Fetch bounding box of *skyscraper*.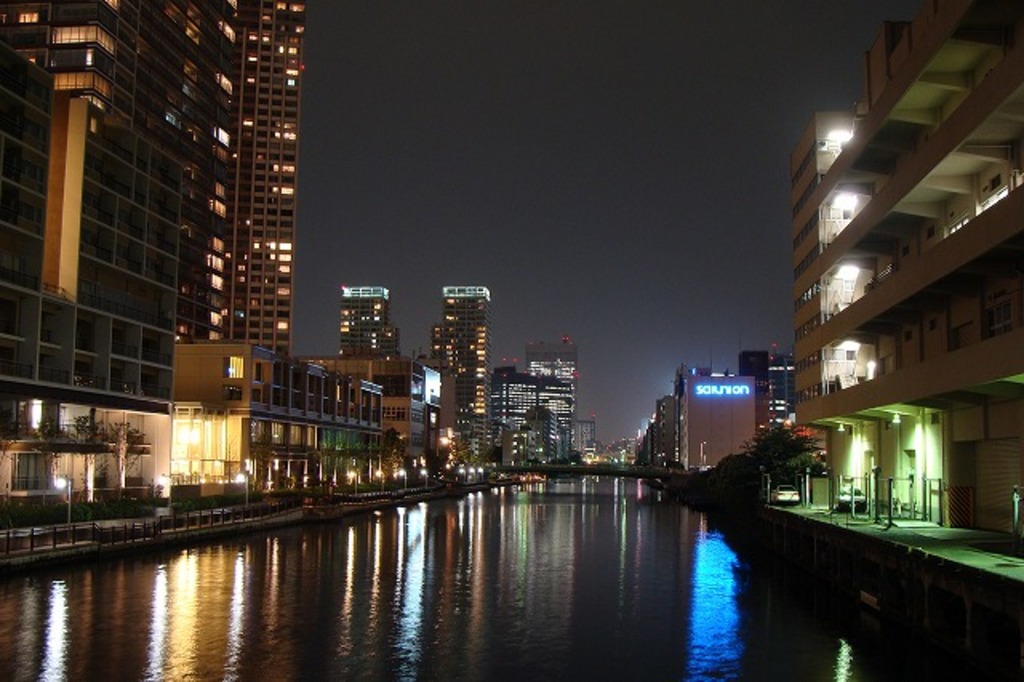
Bbox: <bbox>621, 362, 755, 469</bbox>.
